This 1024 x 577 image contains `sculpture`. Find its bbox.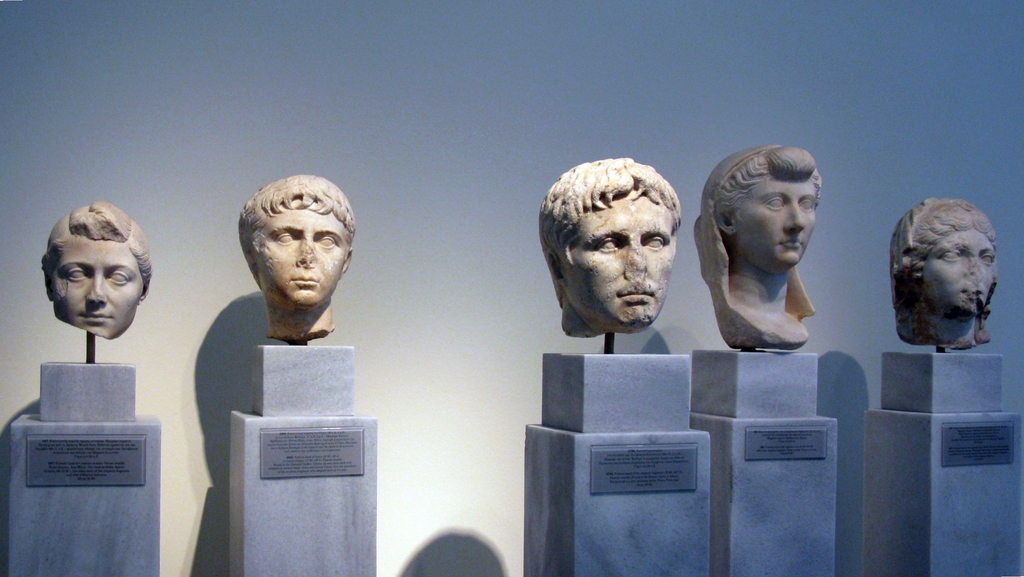
region(44, 199, 153, 357).
